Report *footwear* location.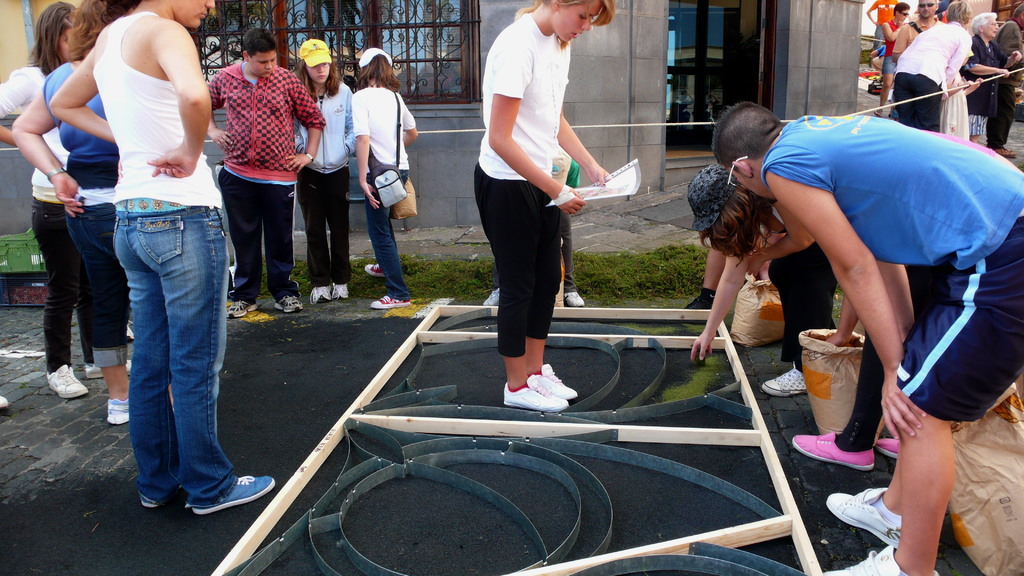
Report: select_region(194, 474, 276, 516).
